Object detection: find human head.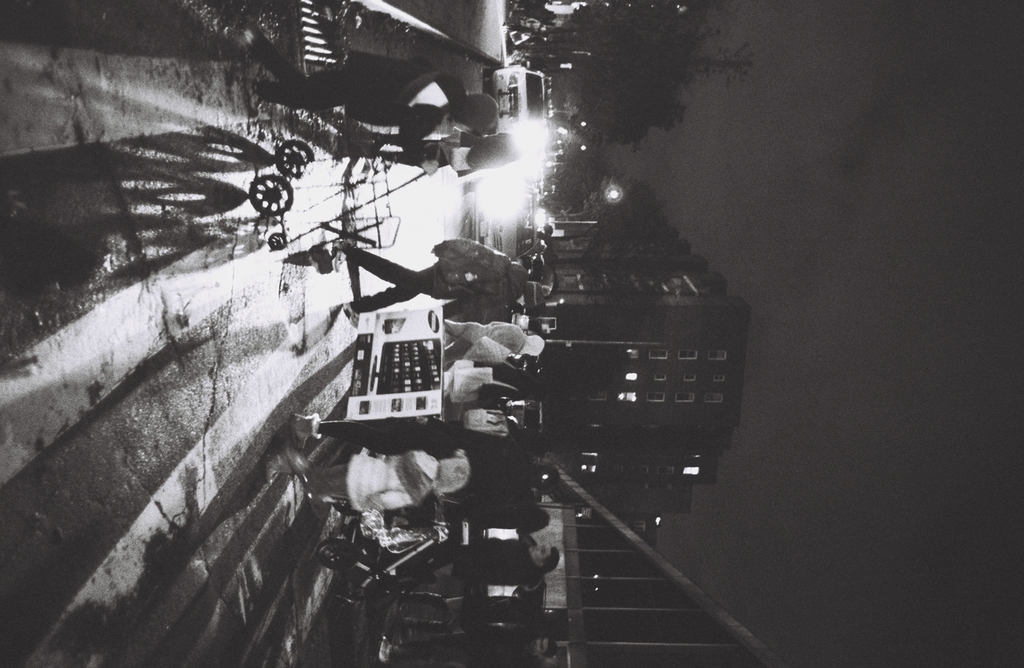
{"left": 437, "top": 462, "right": 471, "bottom": 492}.
